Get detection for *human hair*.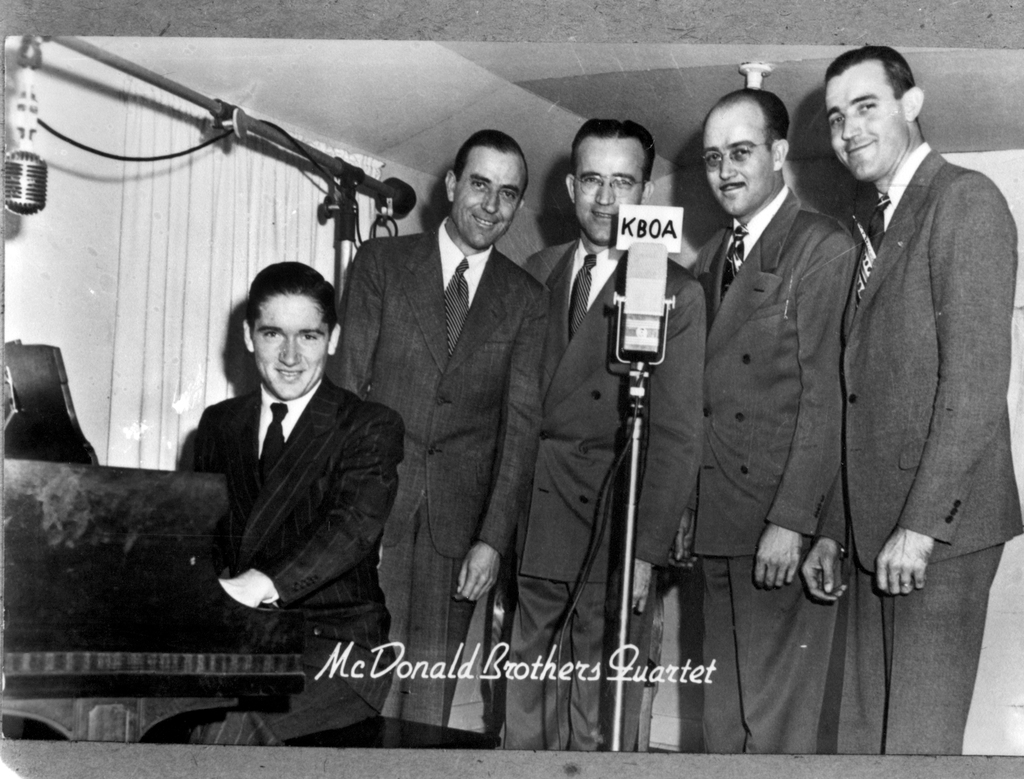
Detection: {"x1": 247, "y1": 256, "x2": 342, "y2": 330}.
